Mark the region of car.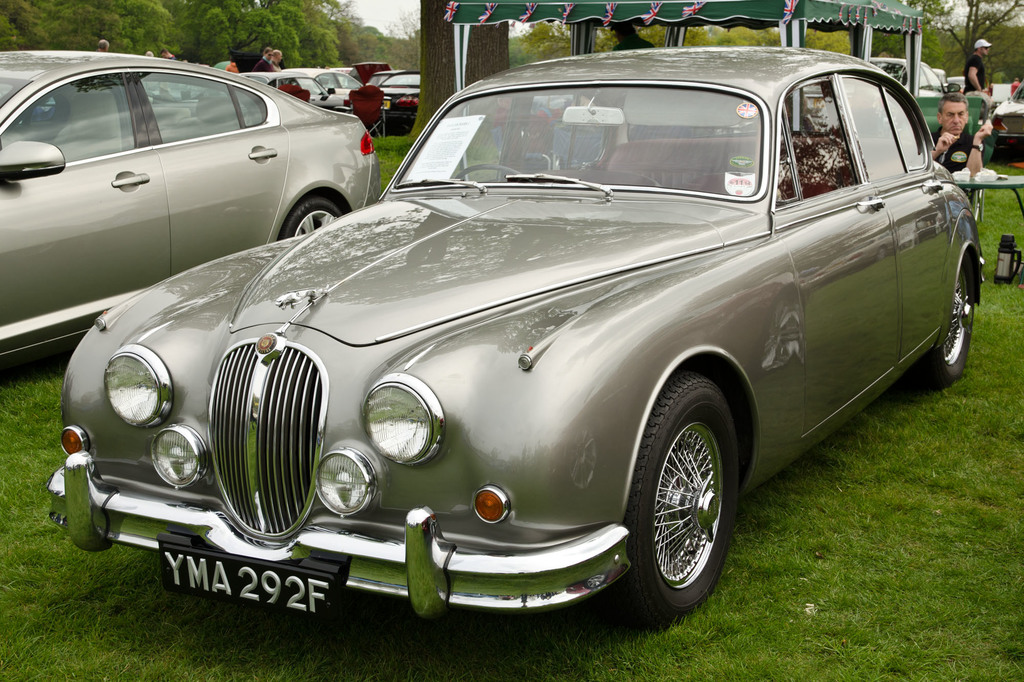
Region: Rect(257, 63, 430, 122).
